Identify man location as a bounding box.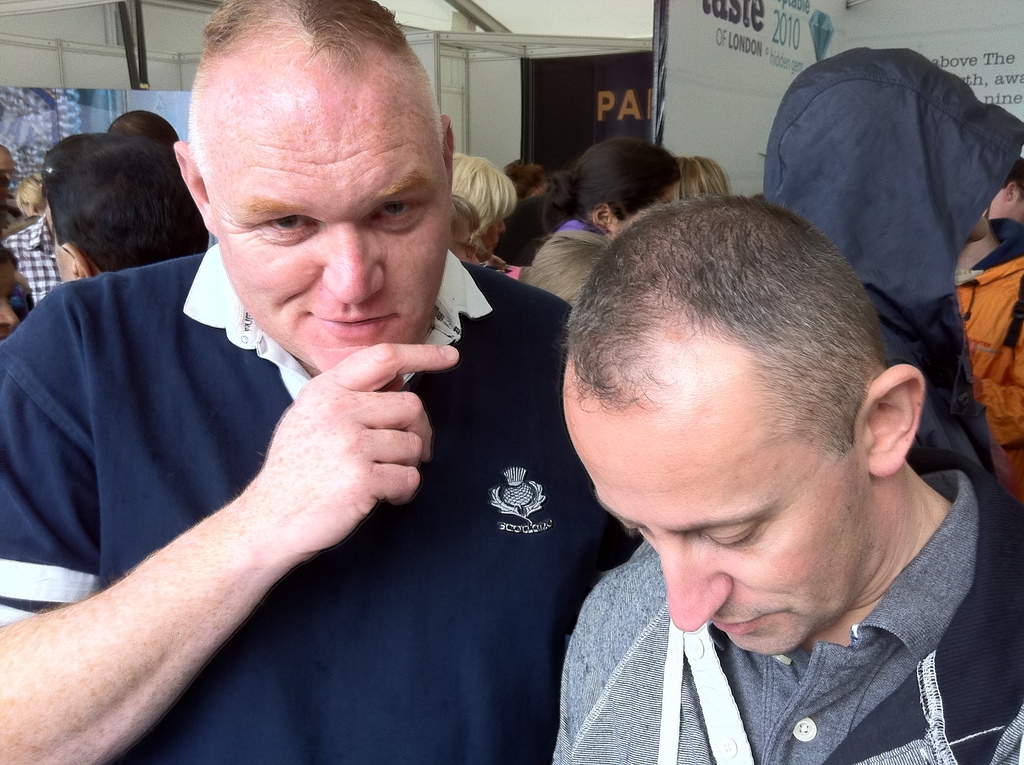
(left=4, top=111, right=186, bottom=306).
